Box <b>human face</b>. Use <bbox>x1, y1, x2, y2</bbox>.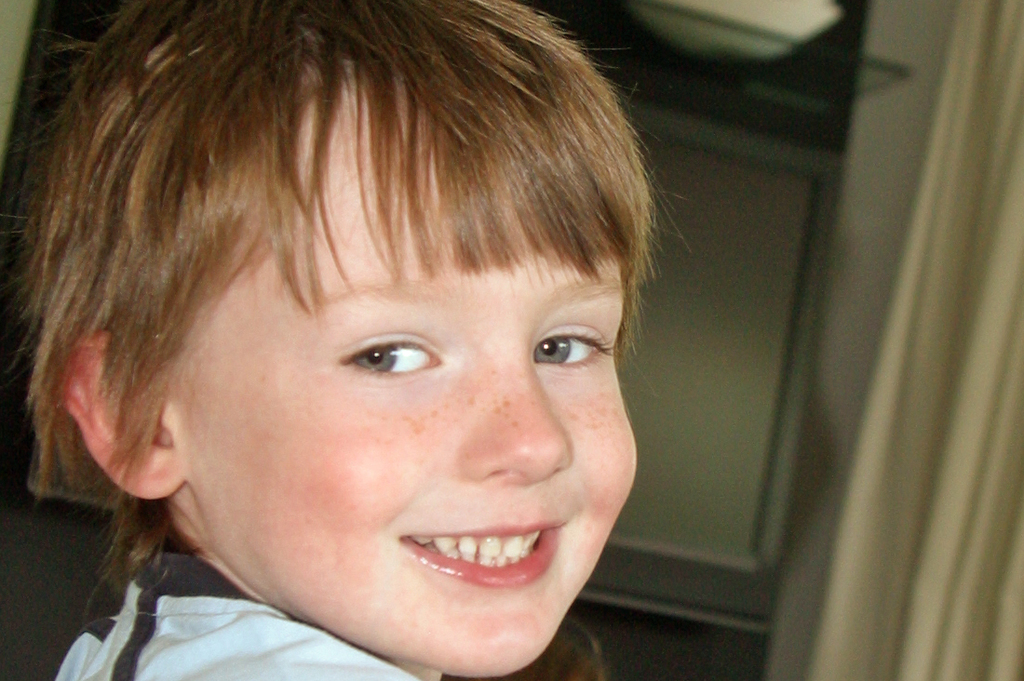
<bbox>160, 62, 638, 677</bbox>.
